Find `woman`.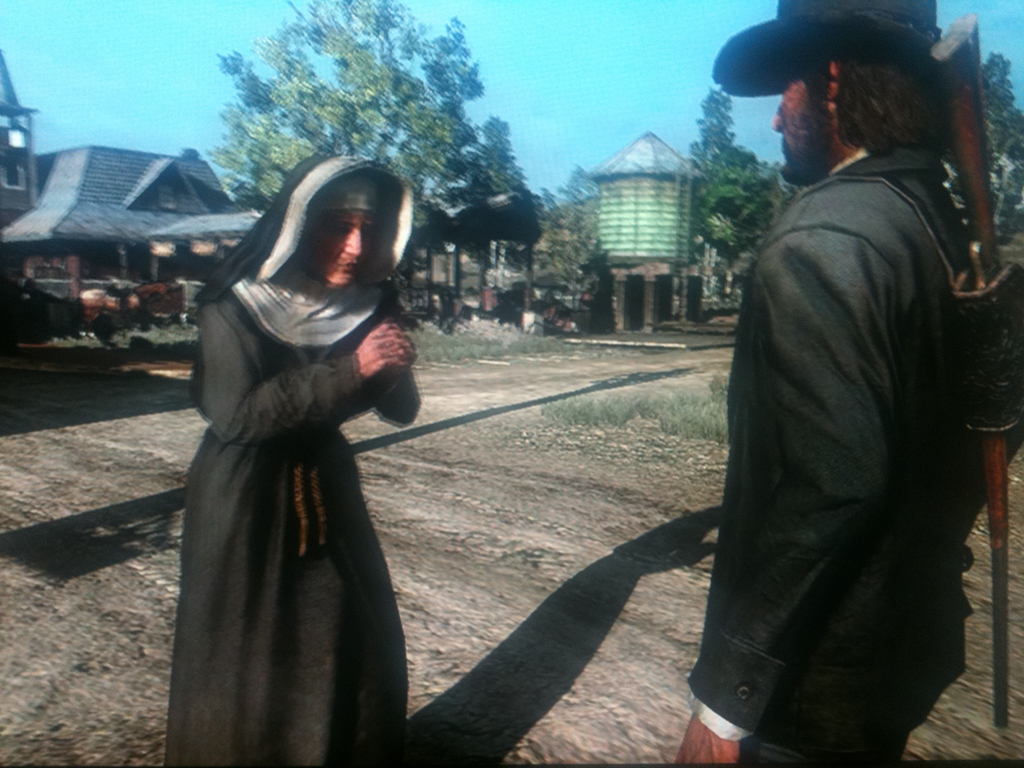
164/105/420/767.
